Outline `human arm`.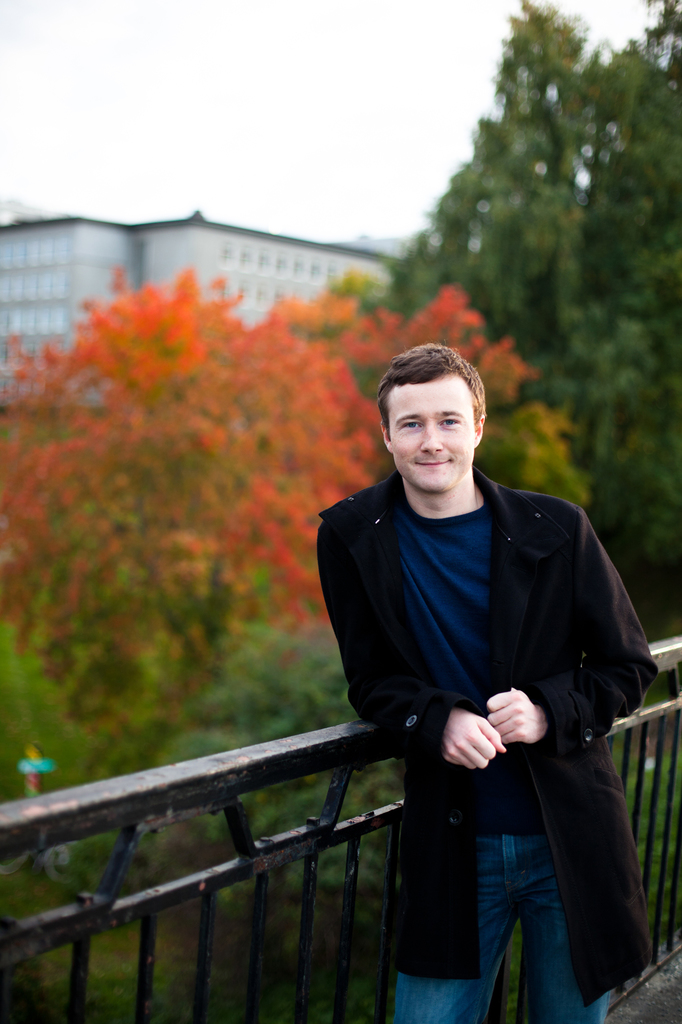
Outline: [x1=496, y1=516, x2=657, y2=747].
